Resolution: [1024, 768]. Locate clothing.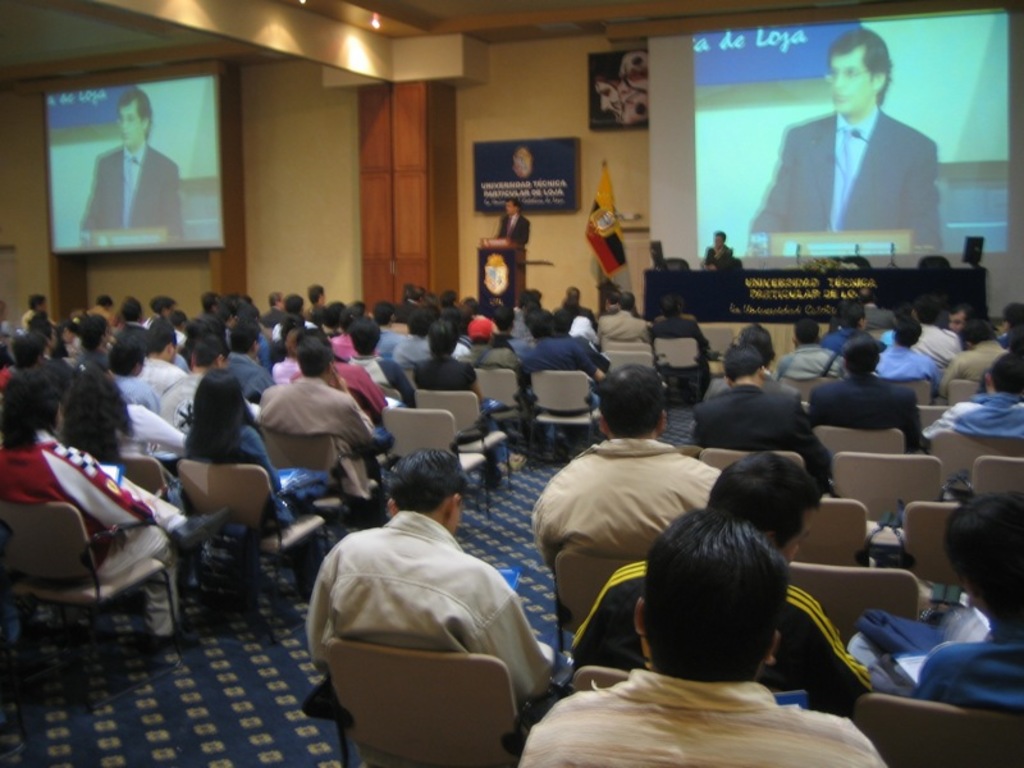
{"left": 116, "top": 367, "right": 156, "bottom": 412}.
